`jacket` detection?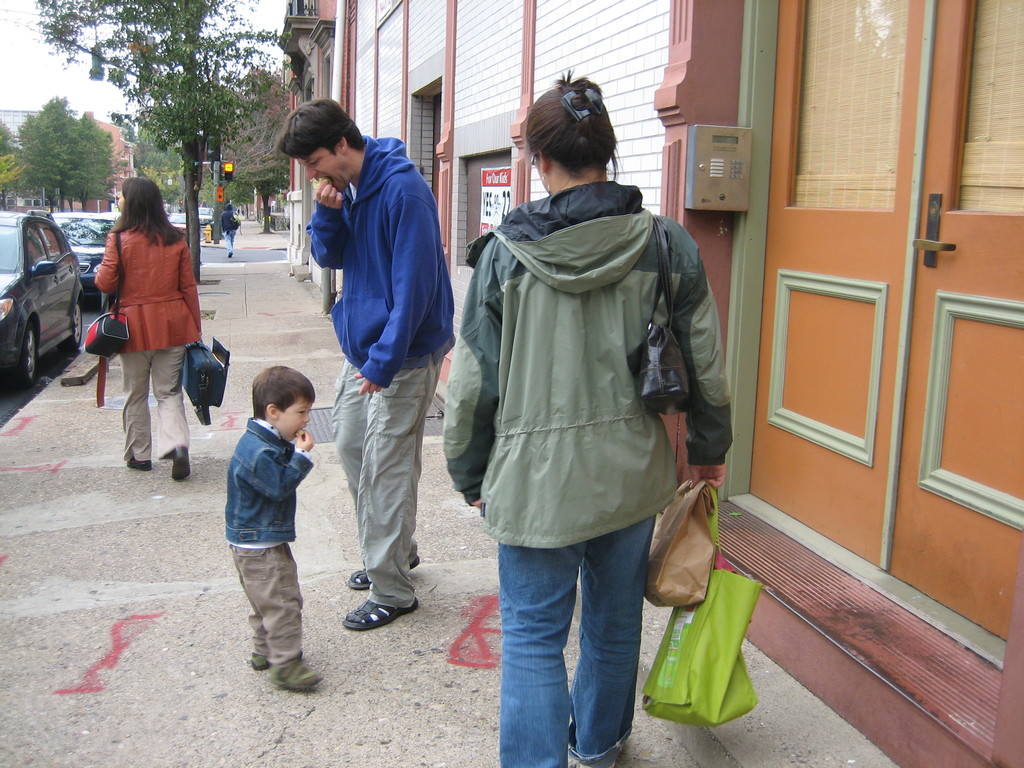
440,123,722,560
